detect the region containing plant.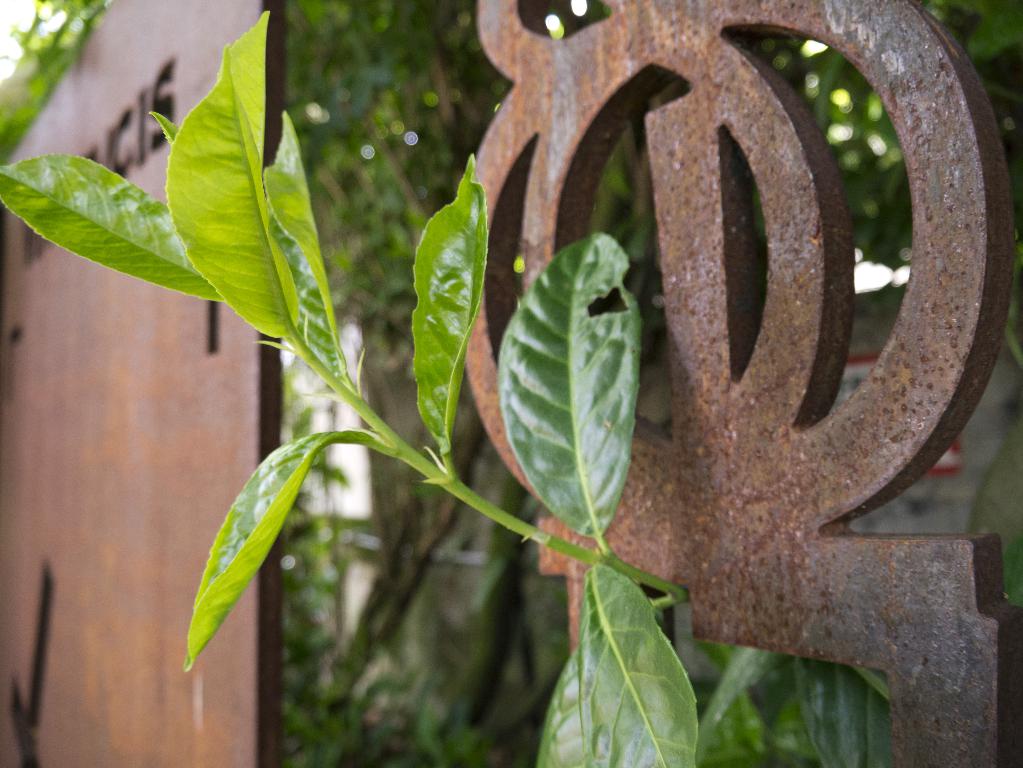
left=0, top=6, right=887, bottom=767.
